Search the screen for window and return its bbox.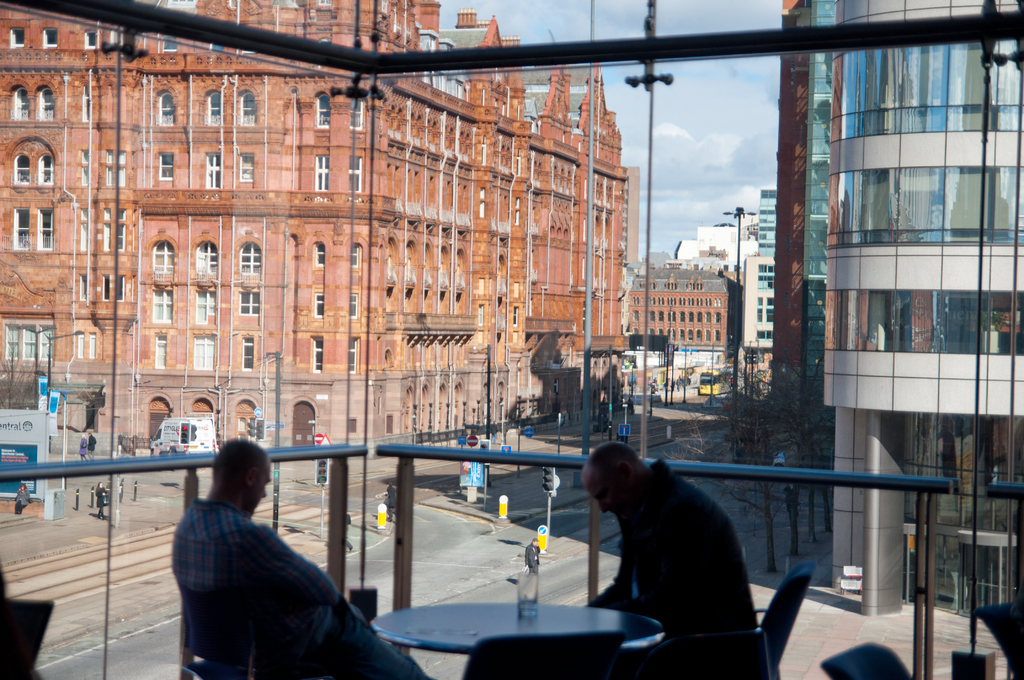
Found: bbox=(10, 207, 26, 252).
